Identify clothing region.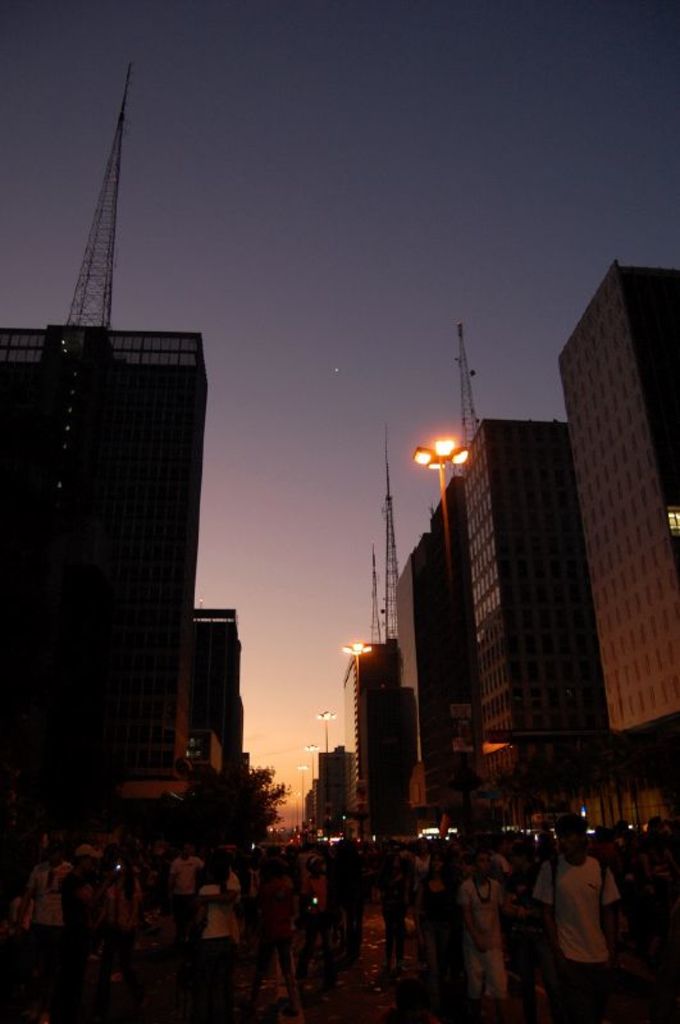
Region: left=546, top=846, right=634, bottom=995.
